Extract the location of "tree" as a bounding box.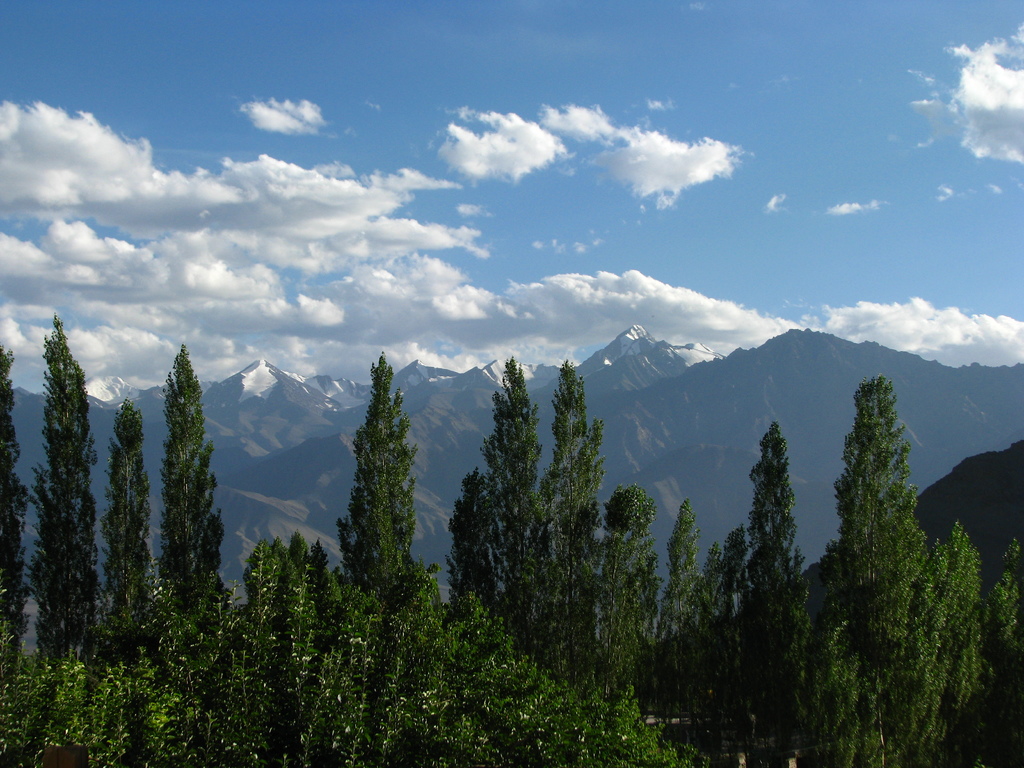
<box>584,484,666,720</box>.
